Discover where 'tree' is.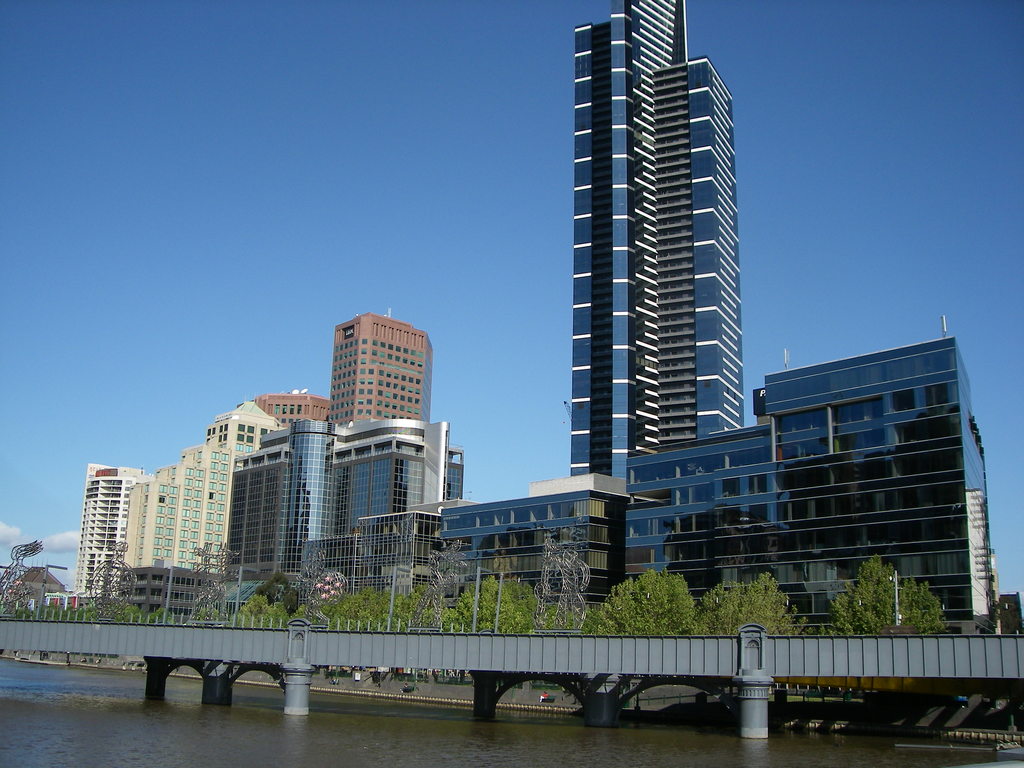
Discovered at box(394, 526, 479, 627).
